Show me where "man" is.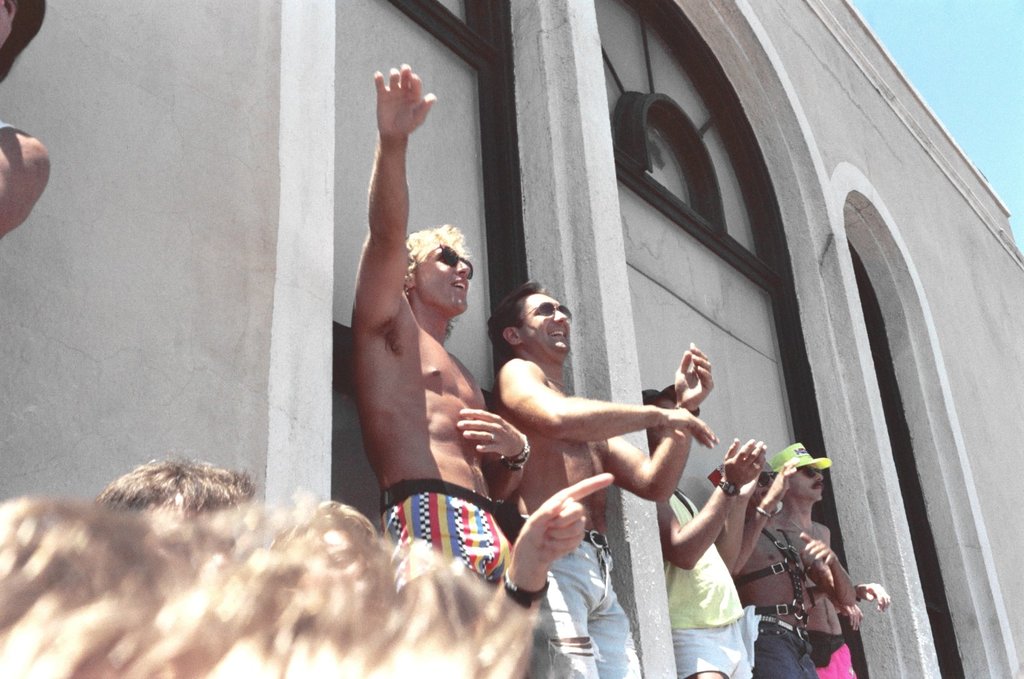
"man" is at [640,381,770,678].
